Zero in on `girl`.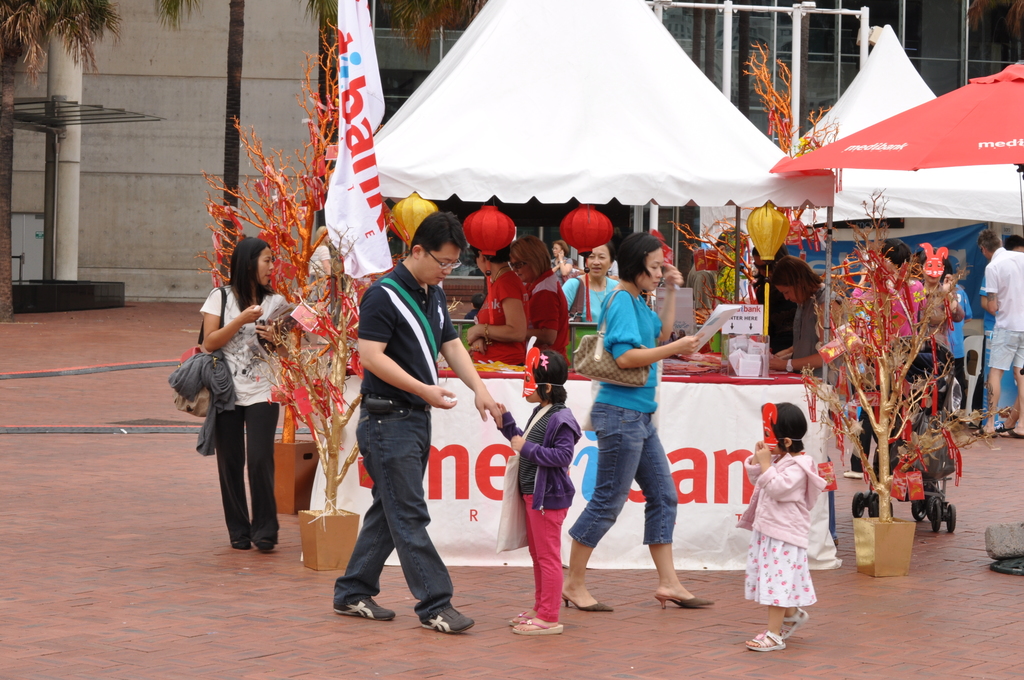
Zeroed in: x1=774 y1=252 x2=849 y2=376.
